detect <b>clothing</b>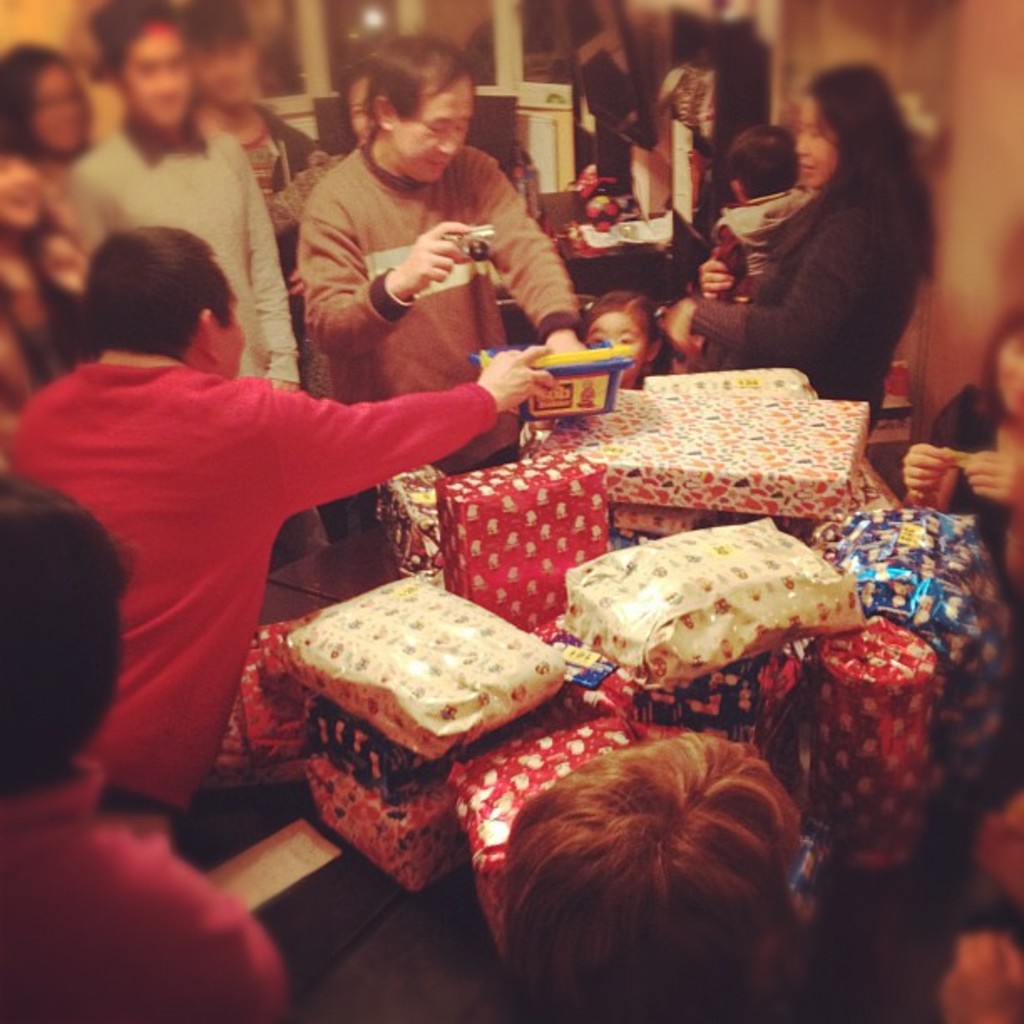
44 99 293 395
